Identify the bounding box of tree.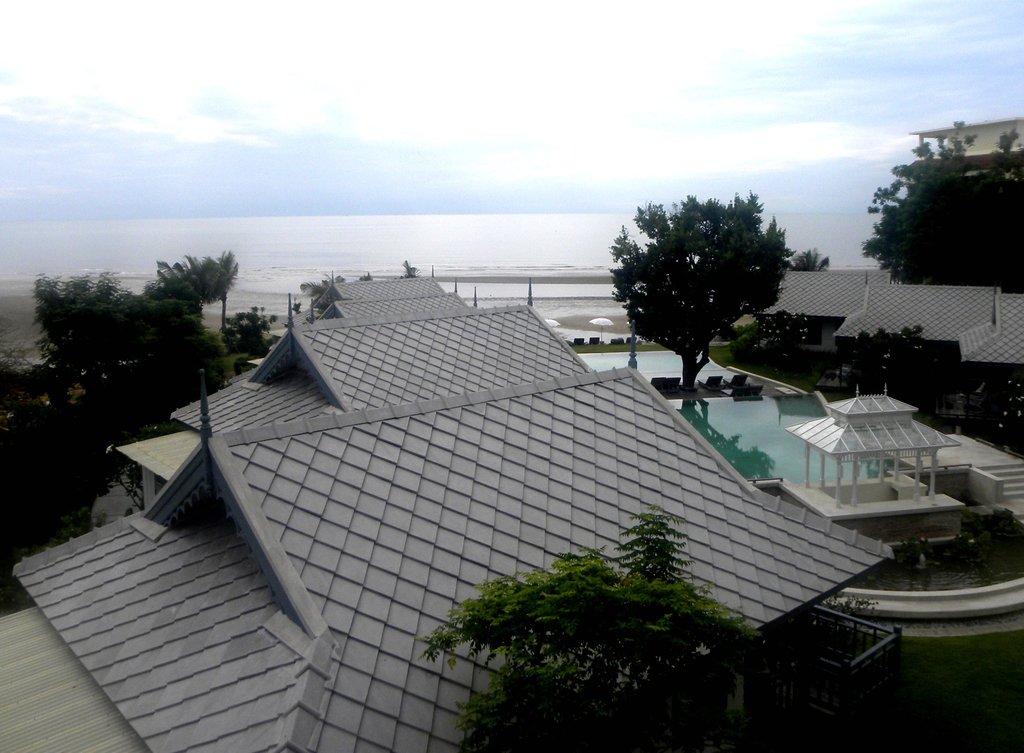
{"left": 738, "top": 306, "right": 823, "bottom": 391}.
